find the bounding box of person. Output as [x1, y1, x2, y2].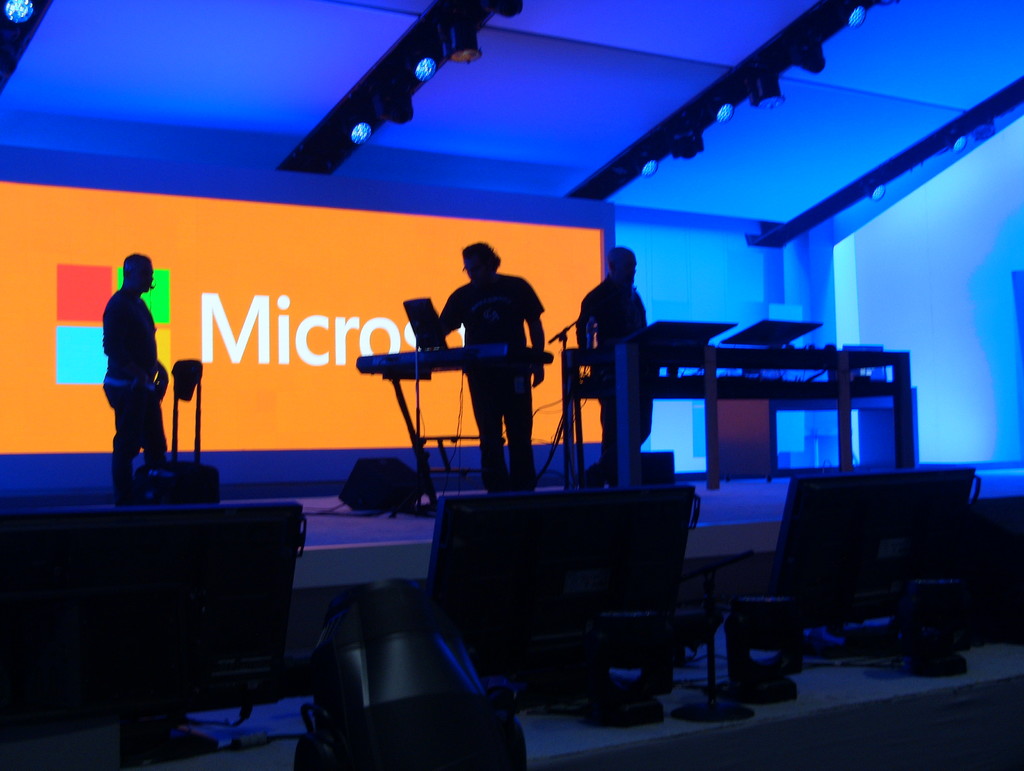
[436, 241, 546, 492].
